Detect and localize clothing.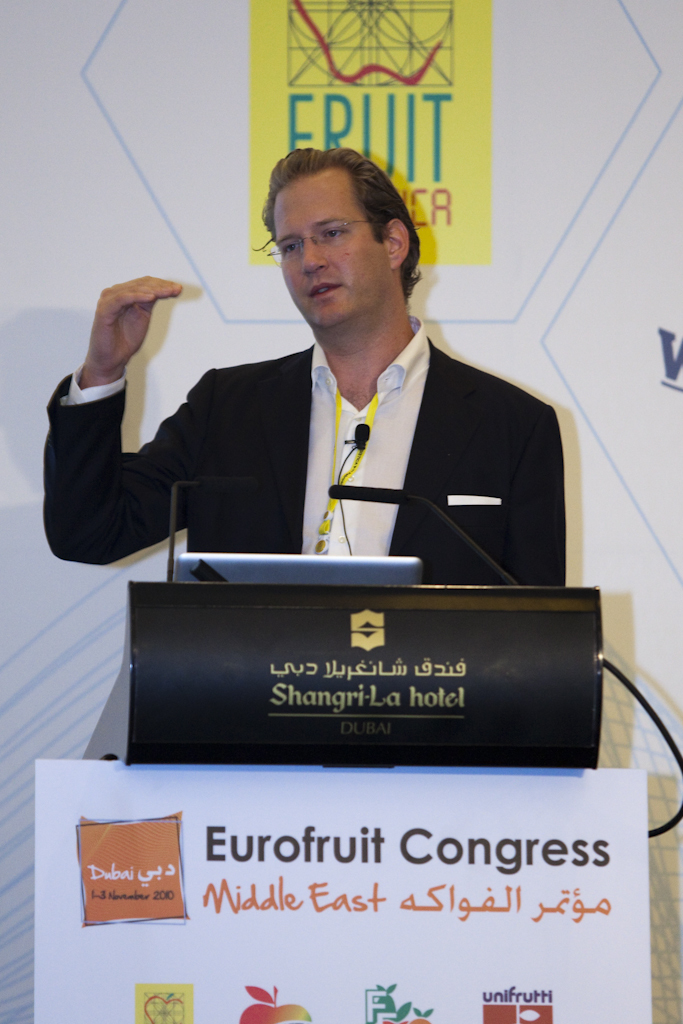
Localized at x1=44 y1=314 x2=574 y2=584.
